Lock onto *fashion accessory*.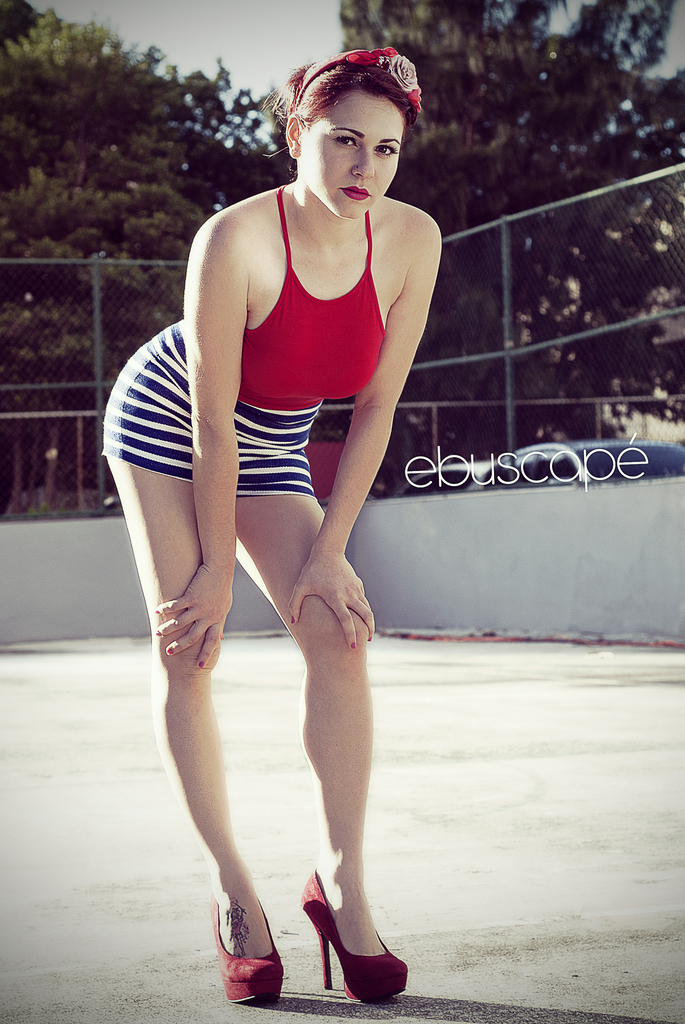
Locked: (347,639,356,652).
